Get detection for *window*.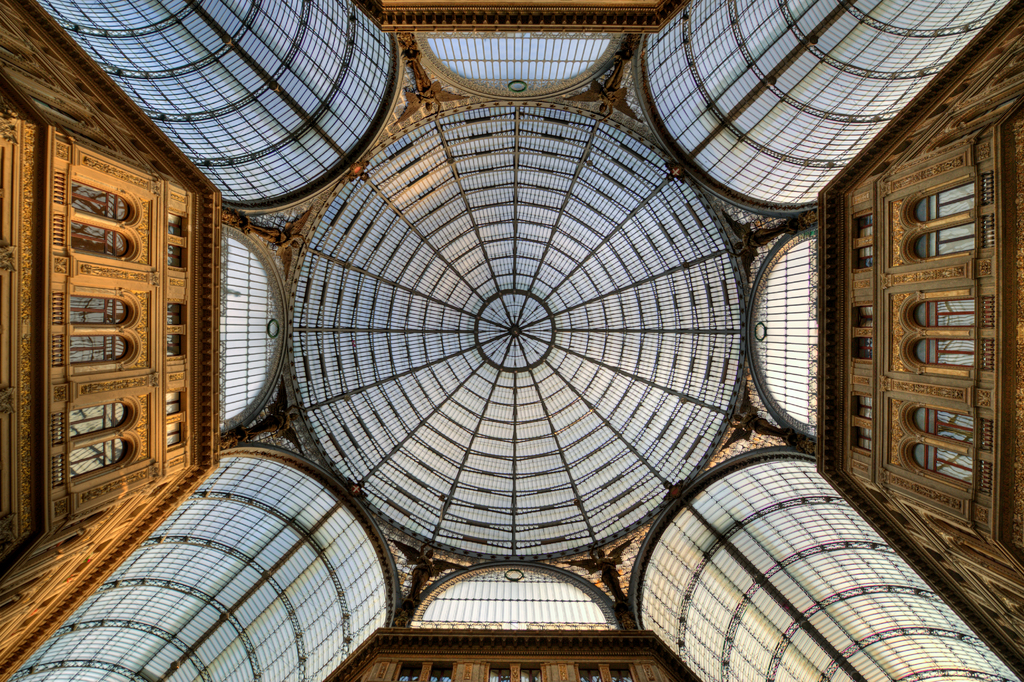
Detection: 64 436 132 479.
